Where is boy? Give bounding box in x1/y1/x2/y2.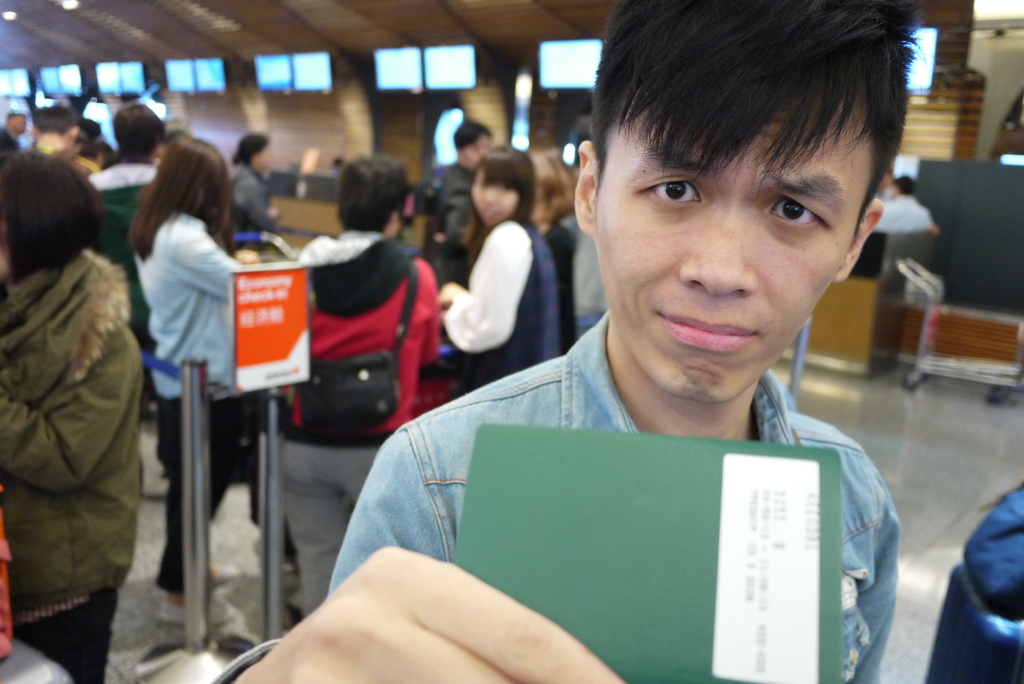
344/0/927/676.
